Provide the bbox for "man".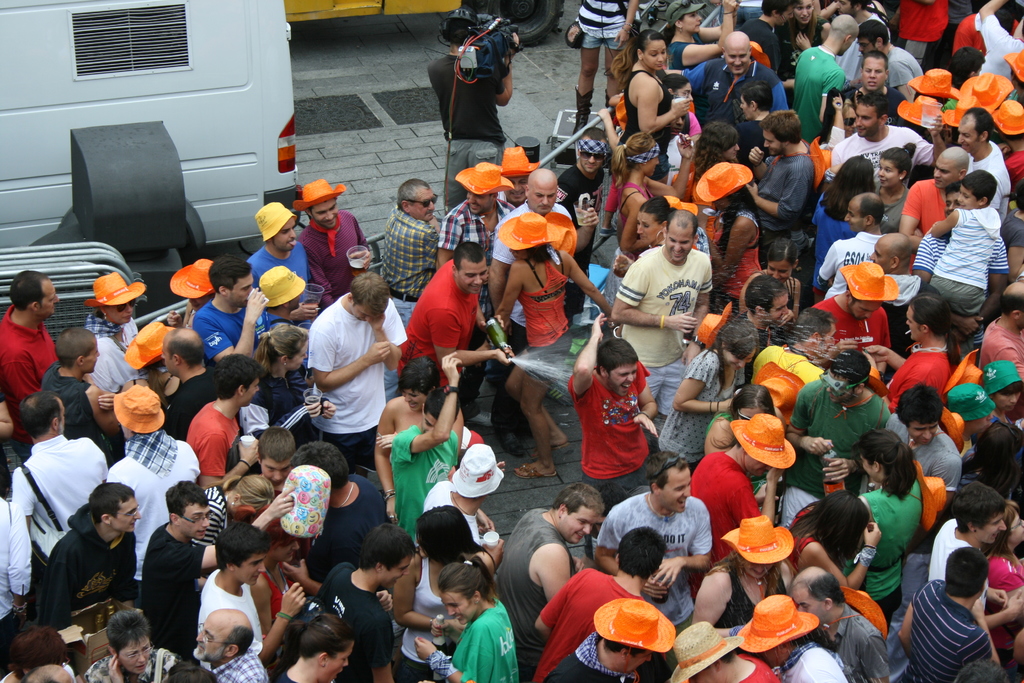
x1=35 y1=483 x2=141 y2=632.
